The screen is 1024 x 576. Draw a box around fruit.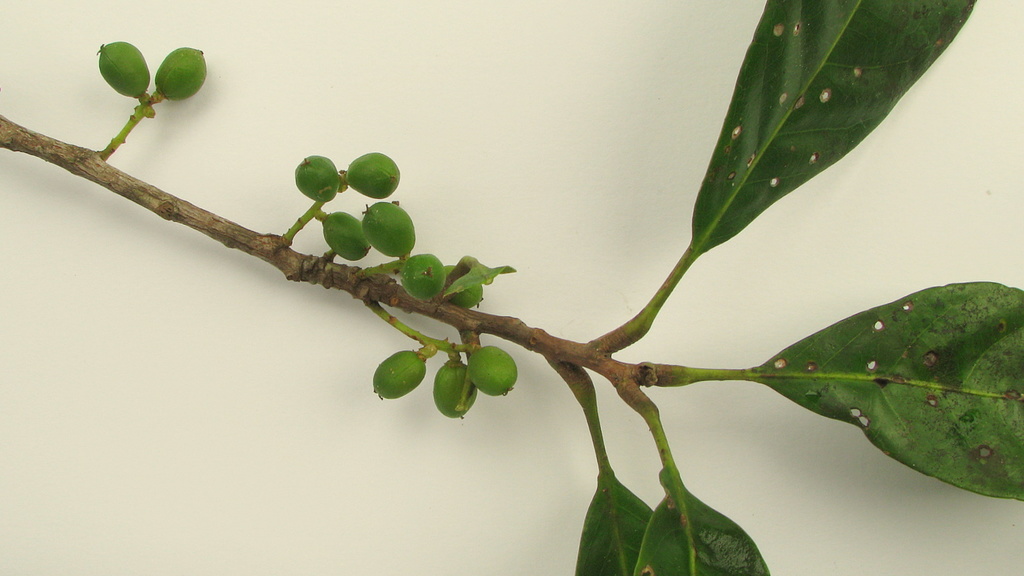
[left=152, top=41, right=203, bottom=106].
